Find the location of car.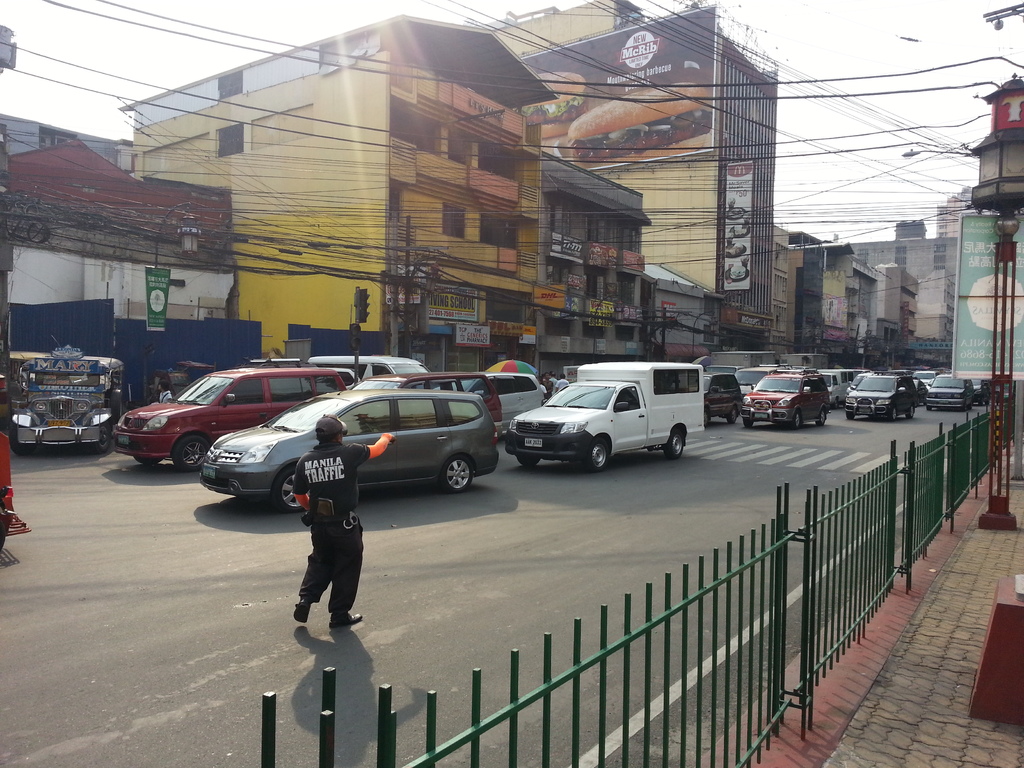
Location: bbox=[199, 390, 499, 508].
